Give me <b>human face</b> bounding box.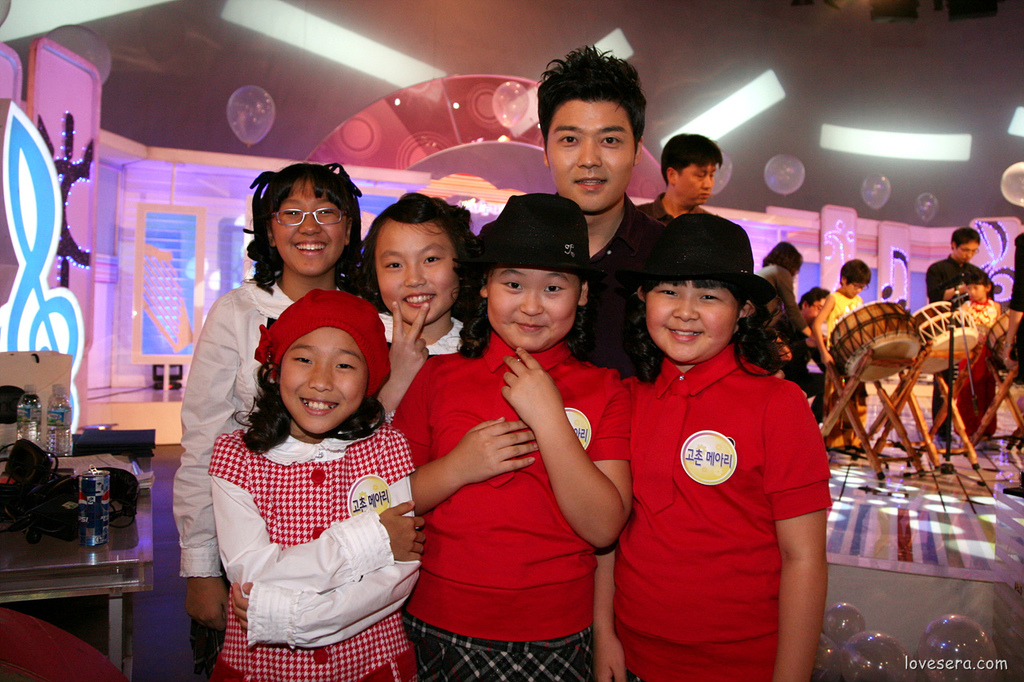
{"left": 972, "top": 273, "right": 994, "bottom": 301}.
